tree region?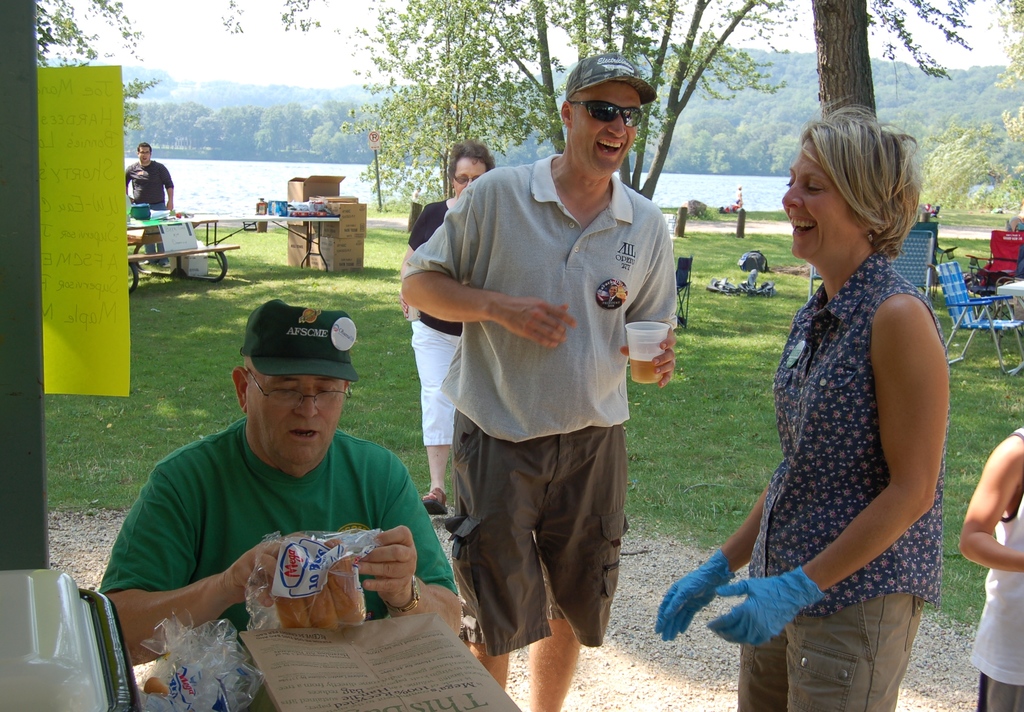
box=[340, 0, 531, 204]
